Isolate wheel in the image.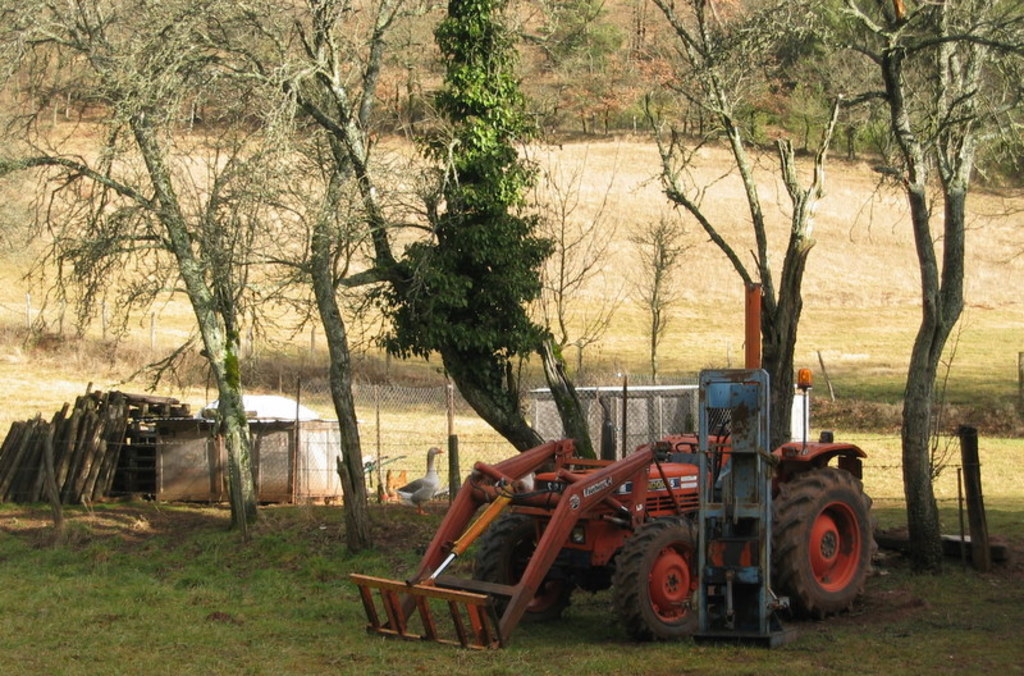
Isolated region: l=777, t=467, r=867, b=625.
